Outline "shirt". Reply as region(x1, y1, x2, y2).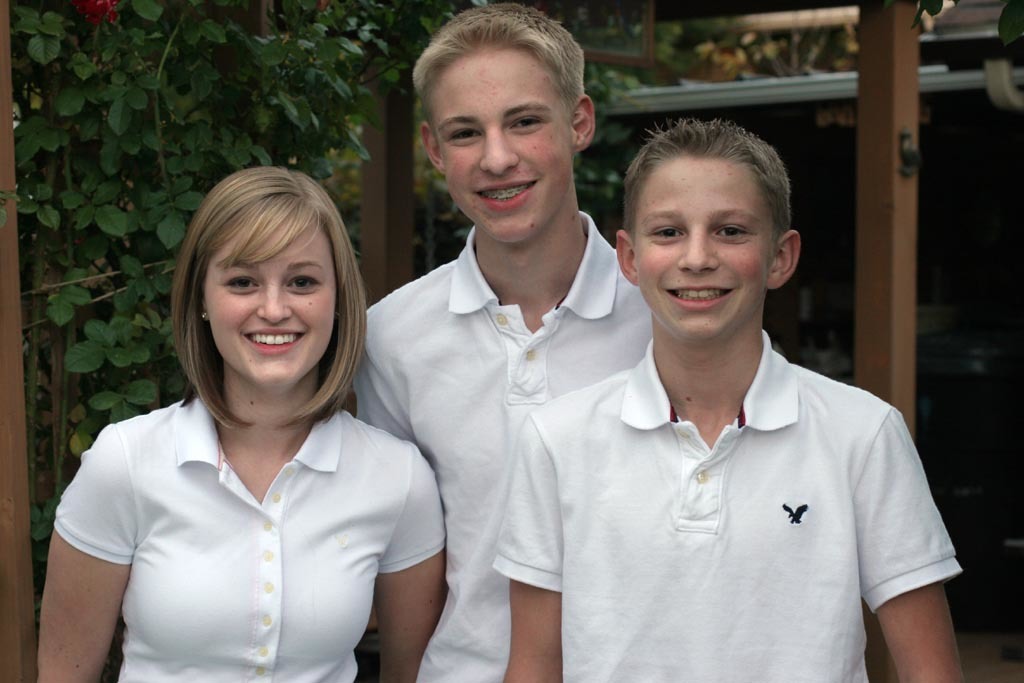
region(507, 300, 953, 666).
